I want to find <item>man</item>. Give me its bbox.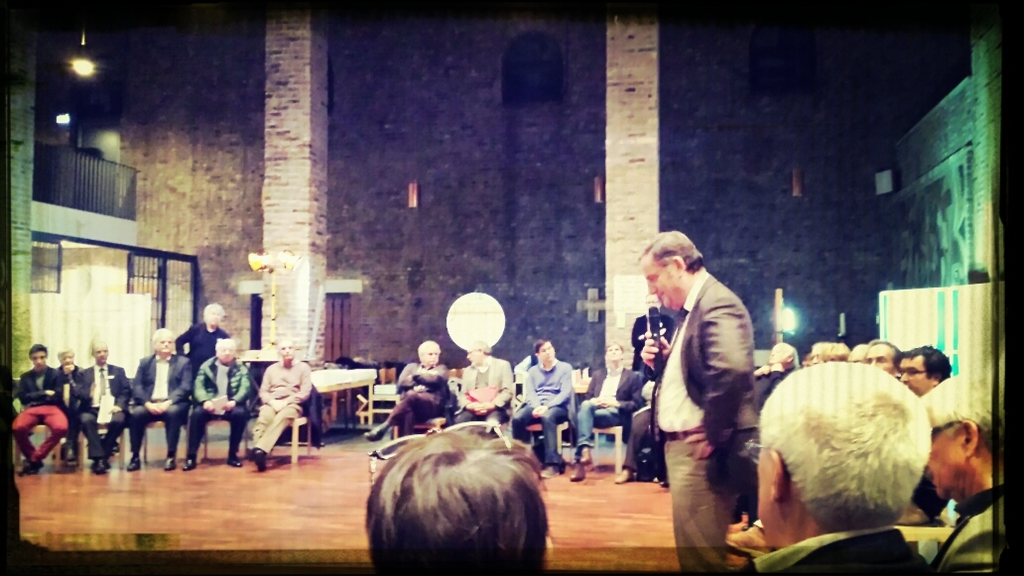
53, 347, 91, 458.
